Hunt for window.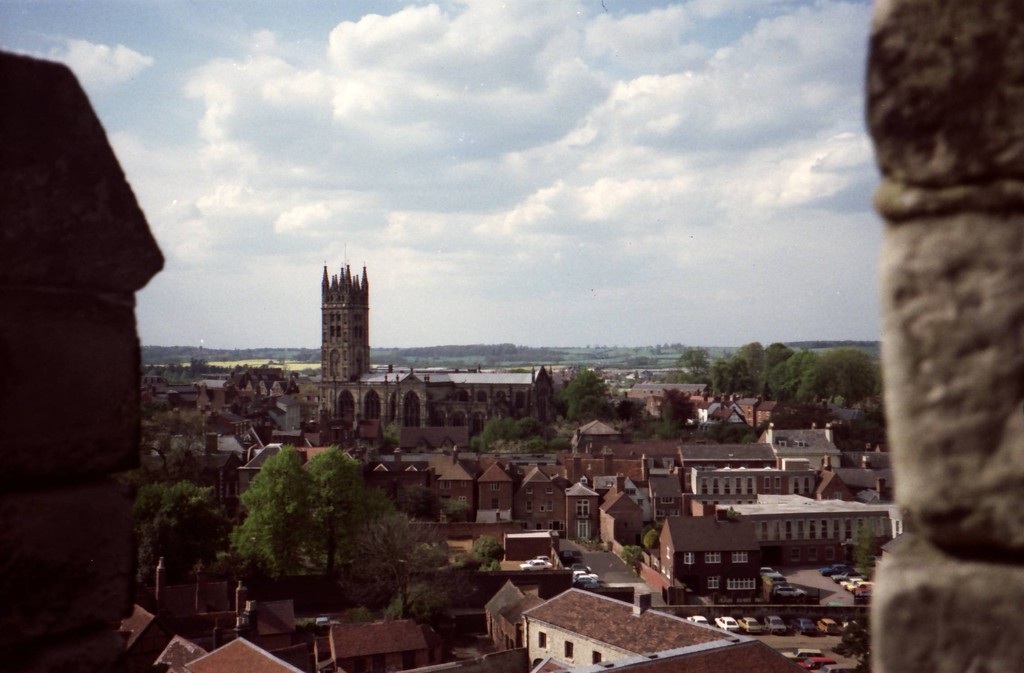
Hunted down at (x1=687, y1=551, x2=695, y2=567).
